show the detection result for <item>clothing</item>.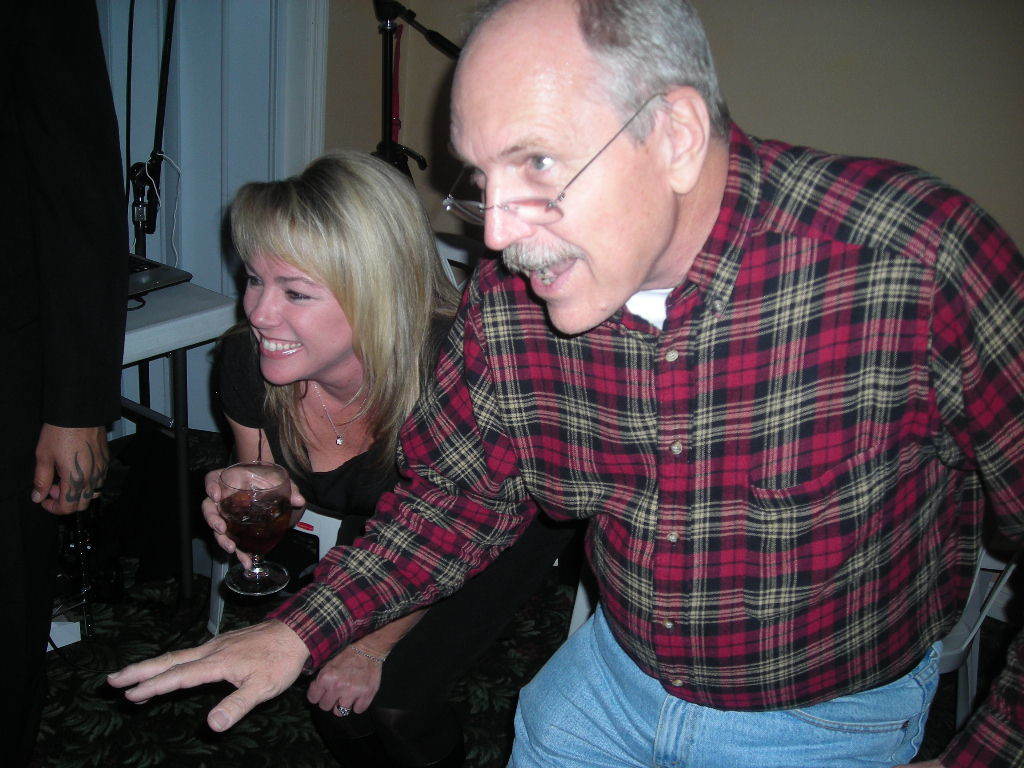
BBox(215, 313, 576, 767).
